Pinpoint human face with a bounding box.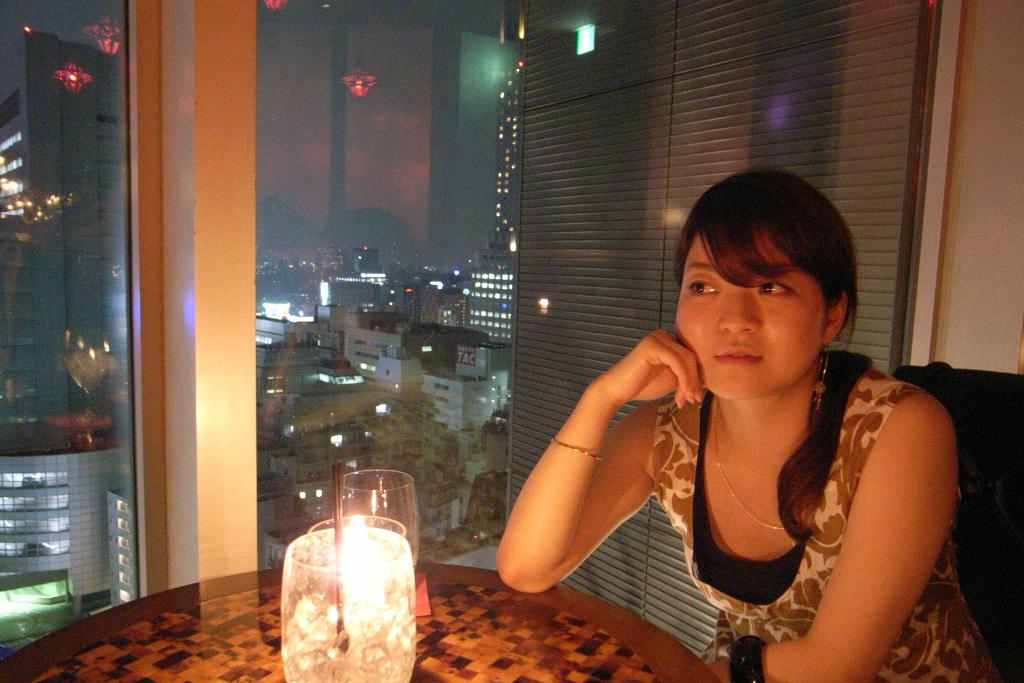
rect(678, 230, 824, 402).
